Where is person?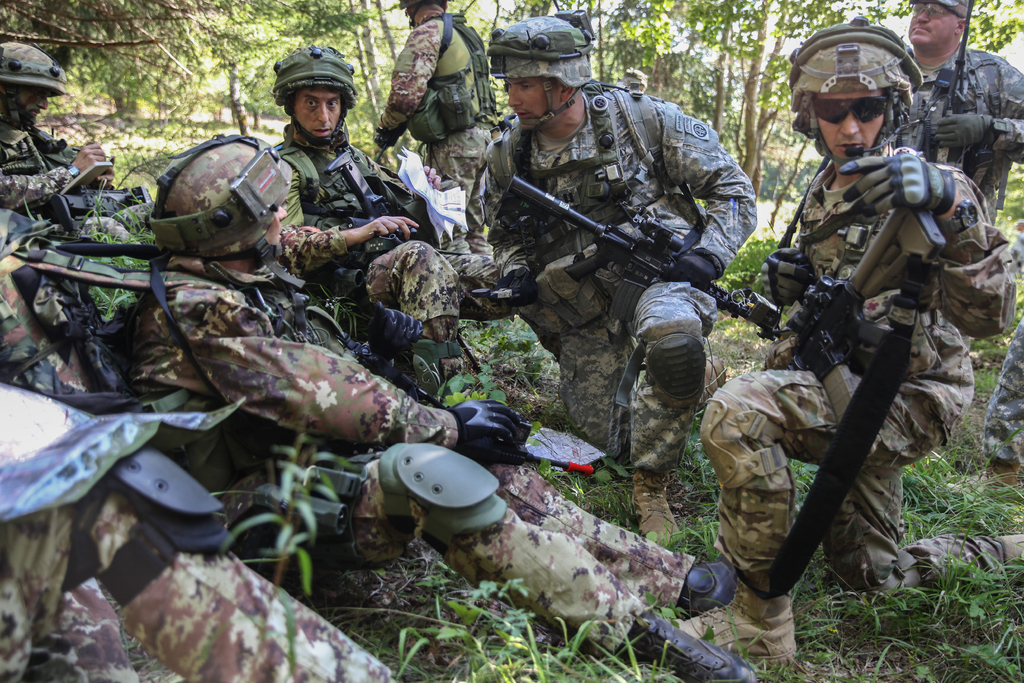
box(696, 13, 1023, 658).
